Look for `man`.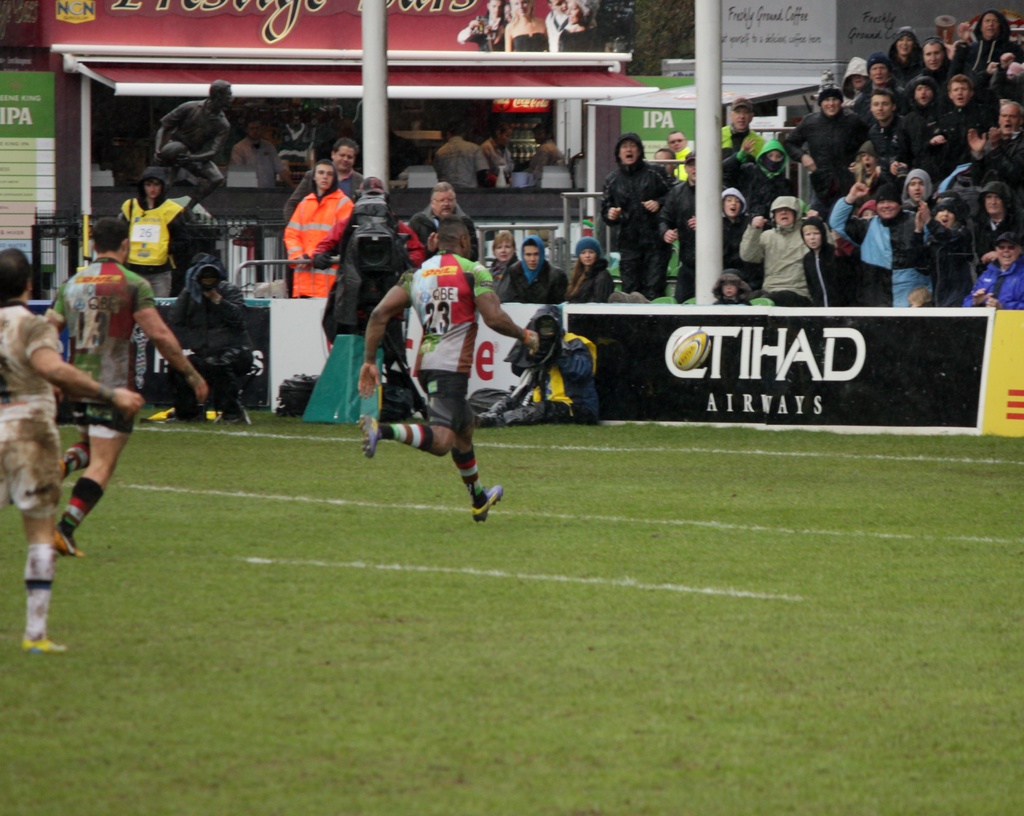
Found: bbox(430, 120, 495, 188).
